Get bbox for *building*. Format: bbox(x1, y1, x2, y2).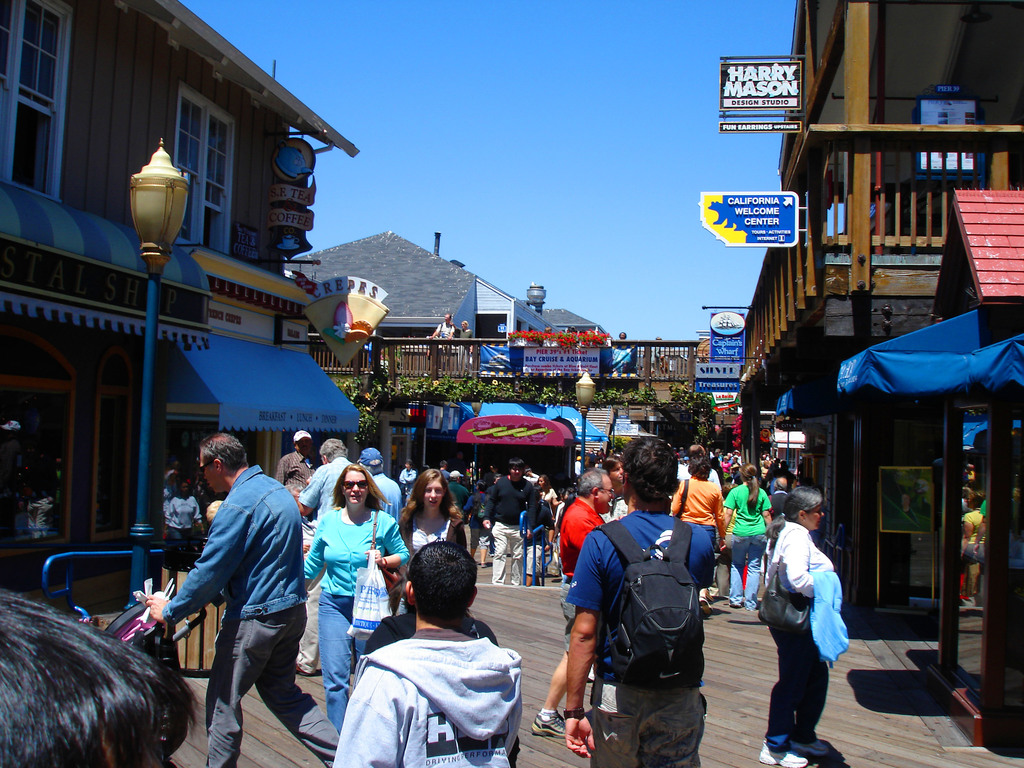
bbox(738, 0, 1023, 621).
